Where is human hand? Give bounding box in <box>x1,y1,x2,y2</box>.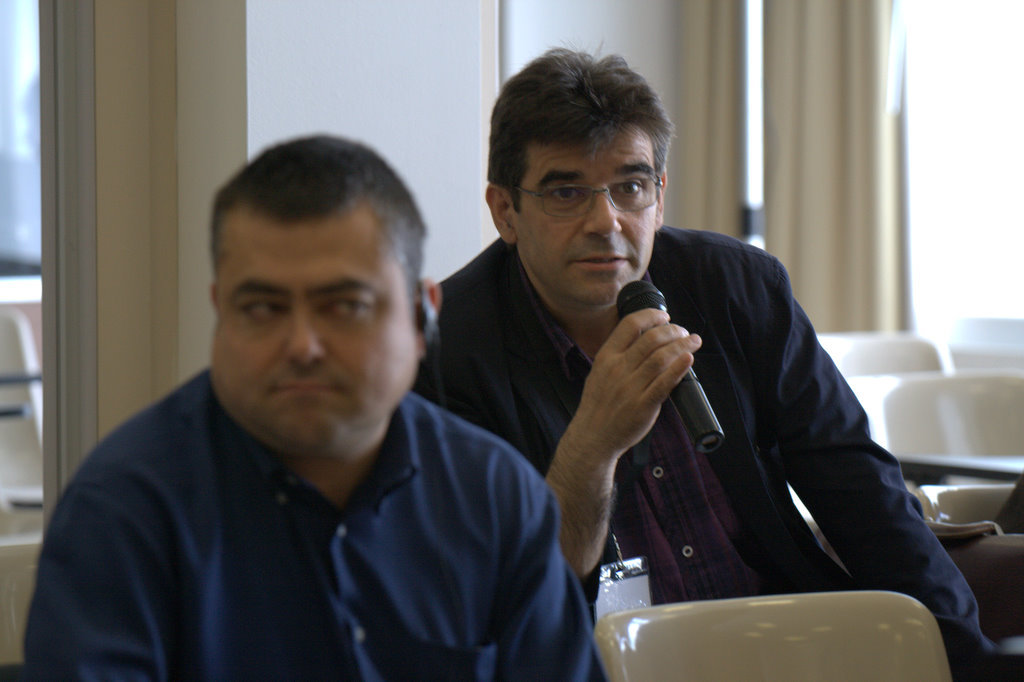
<box>570,290,702,458</box>.
